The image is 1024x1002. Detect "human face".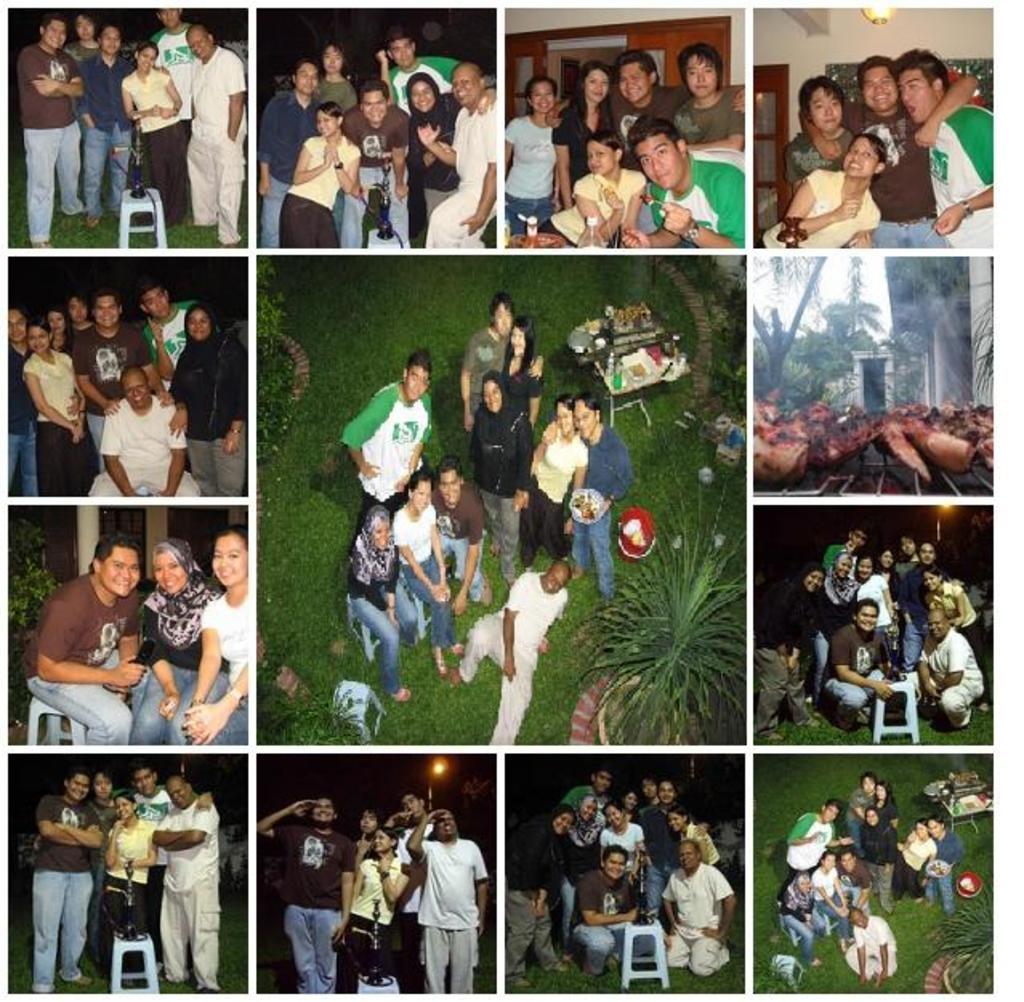
Detection: bbox=(917, 821, 925, 835).
